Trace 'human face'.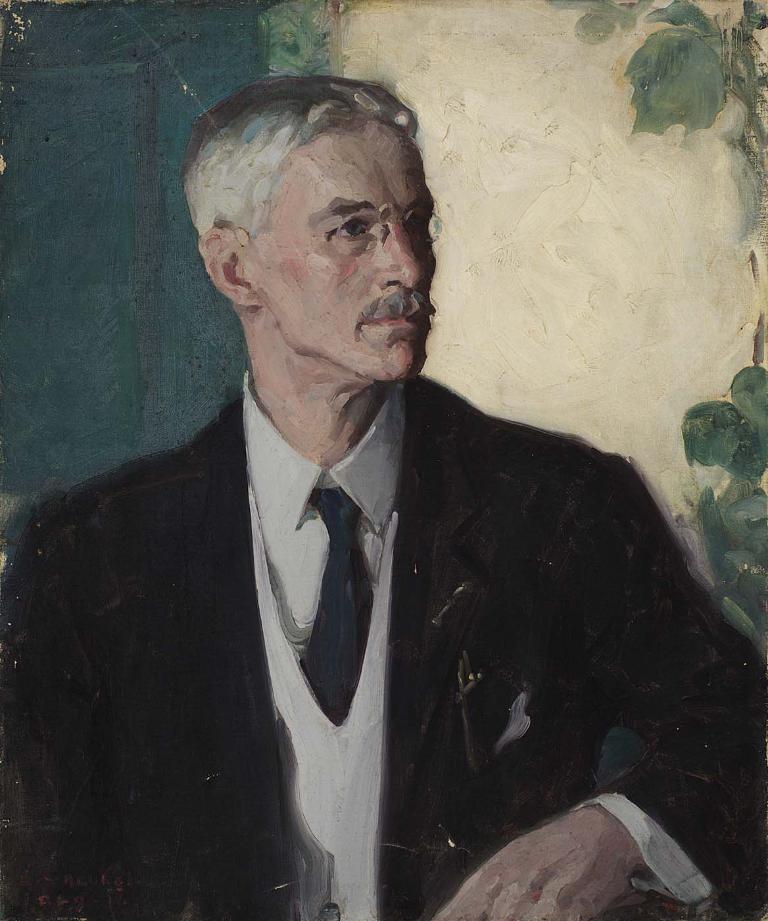
Traced to box(249, 124, 440, 382).
